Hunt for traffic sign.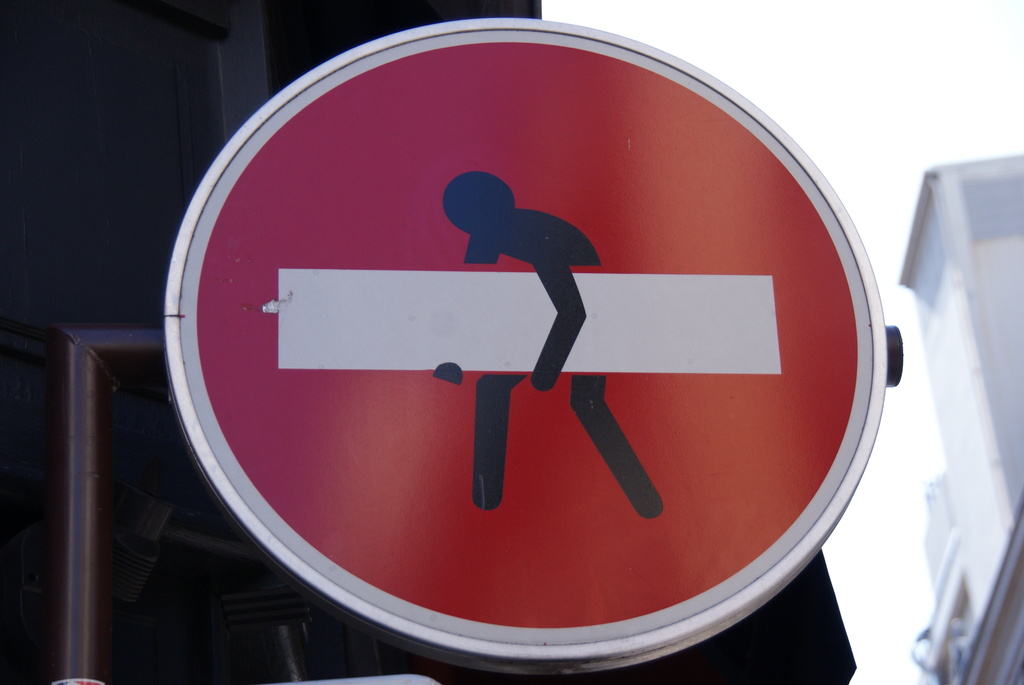
Hunted down at x1=163 y1=20 x2=897 y2=683.
